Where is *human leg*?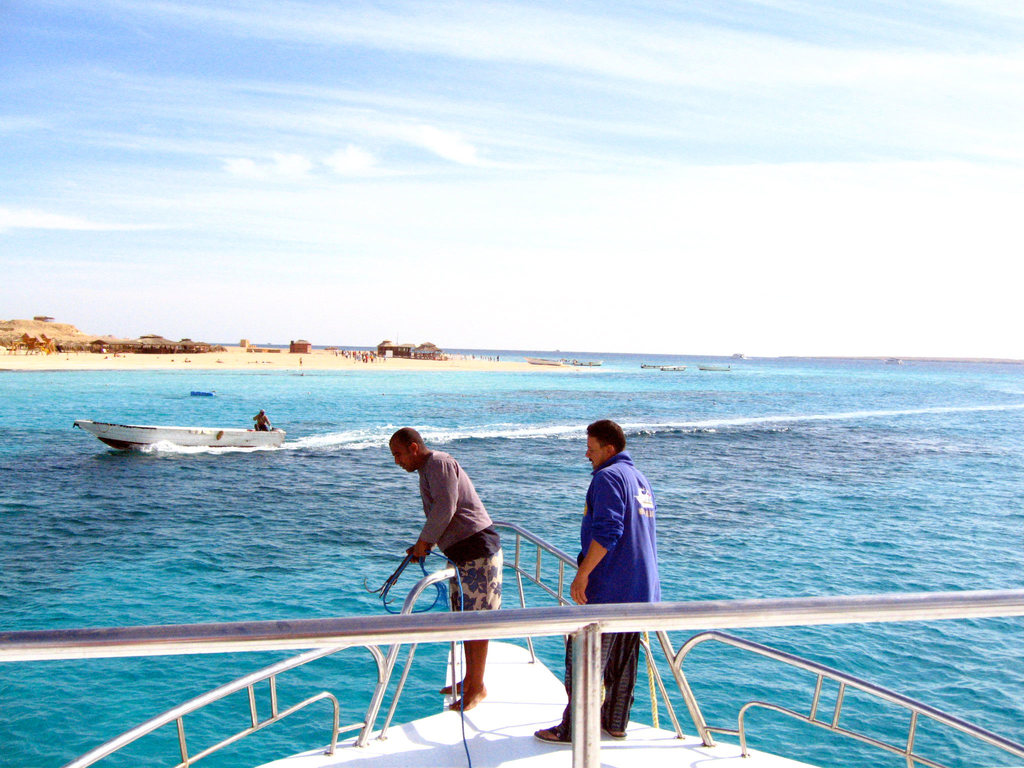
locate(449, 557, 502, 716).
